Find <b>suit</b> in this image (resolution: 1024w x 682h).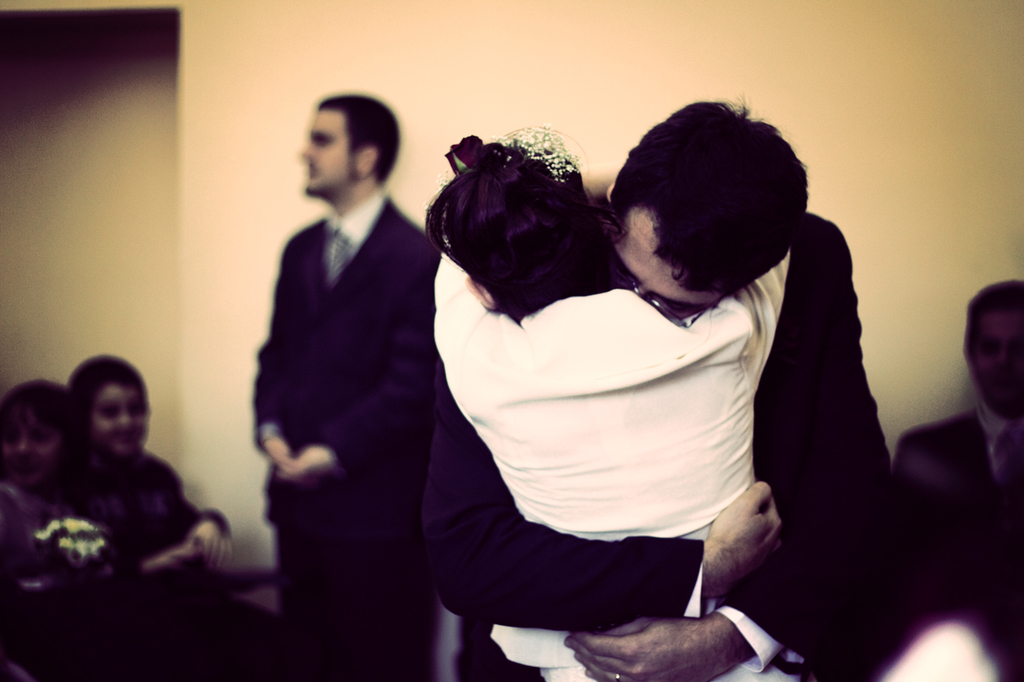
253:195:438:681.
